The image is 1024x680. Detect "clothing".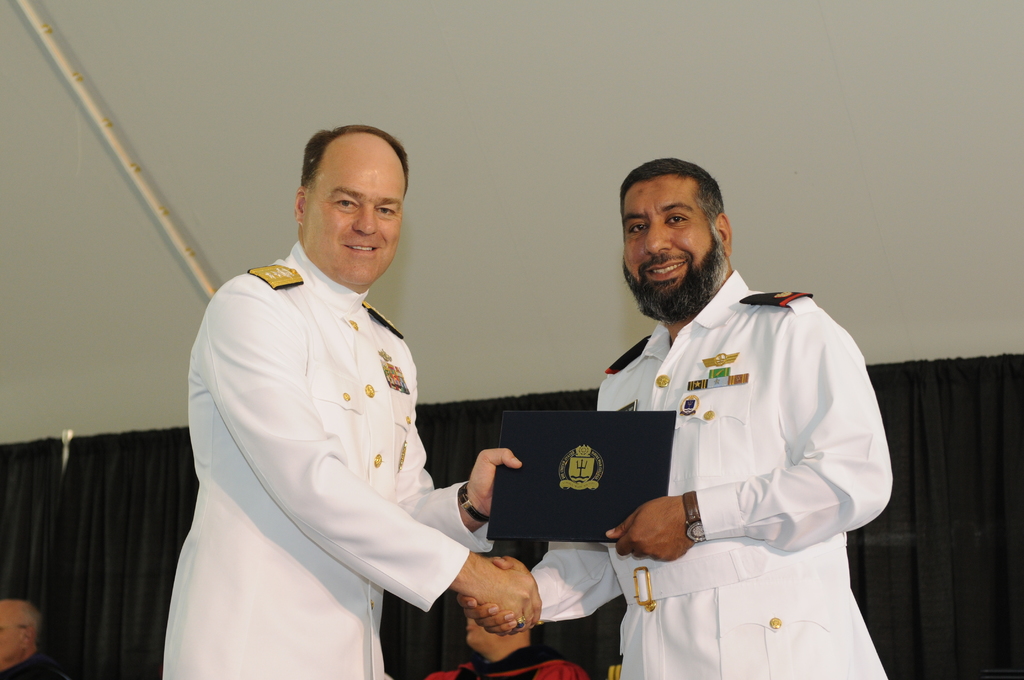
Detection: (x1=0, y1=650, x2=79, y2=679).
